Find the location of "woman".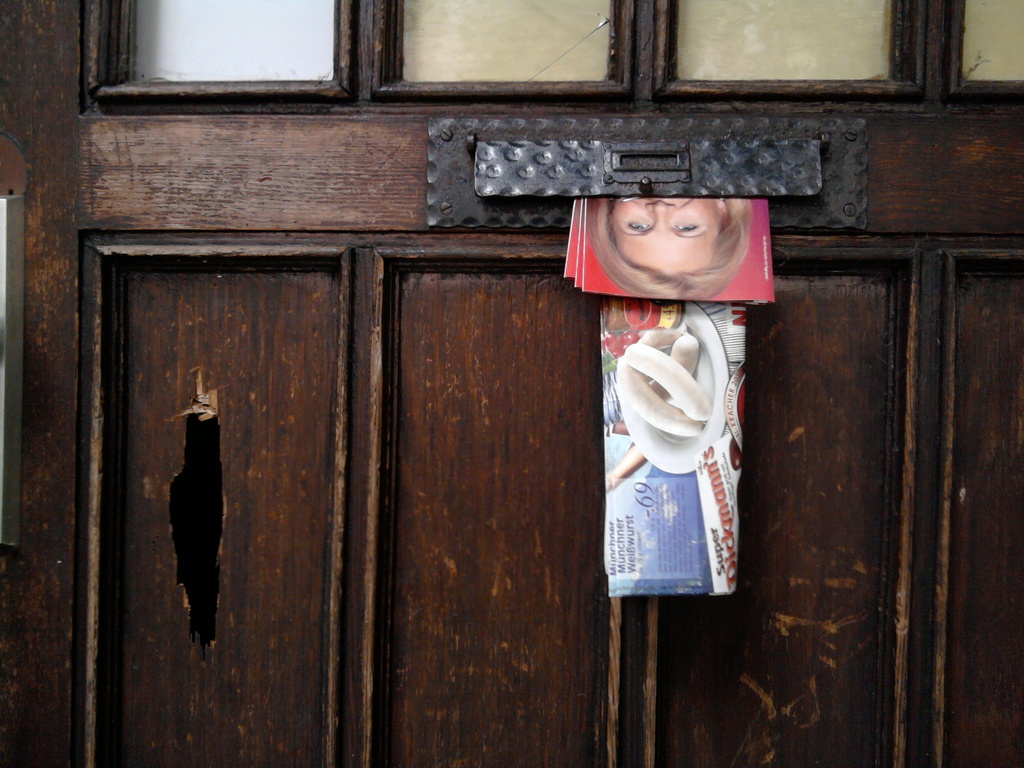
Location: (left=588, top=193, right=755, bottom=298).
